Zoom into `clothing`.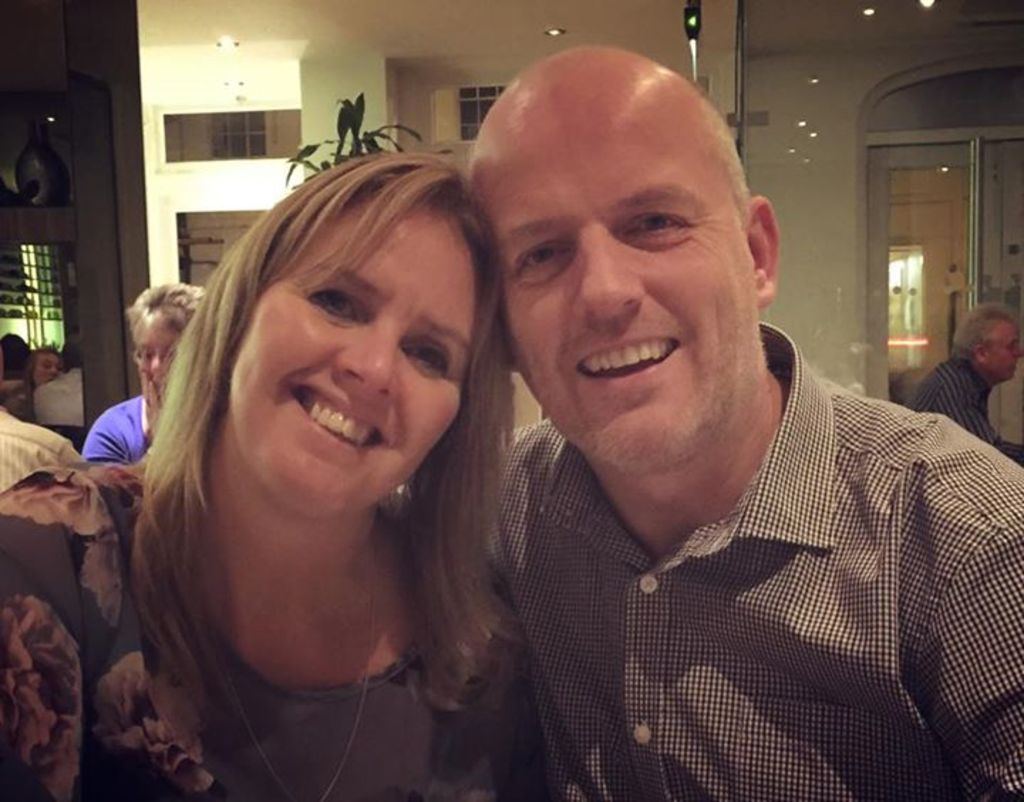
Zoom target: bbox=[0, 404, 81, 502].
